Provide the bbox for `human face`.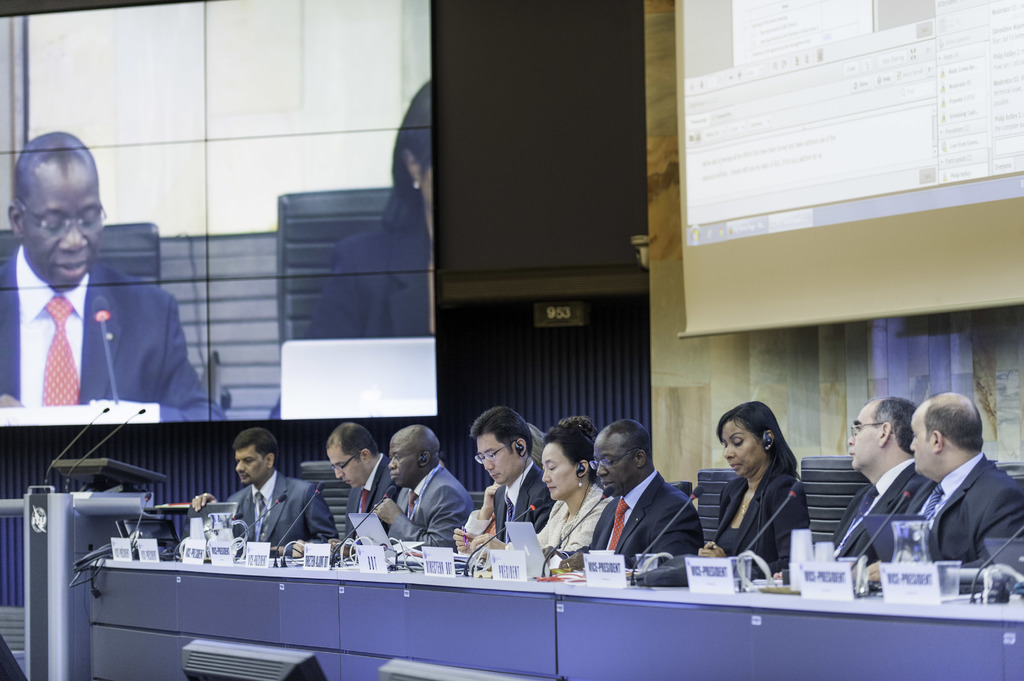
<box>544,440,580,501</box>.
